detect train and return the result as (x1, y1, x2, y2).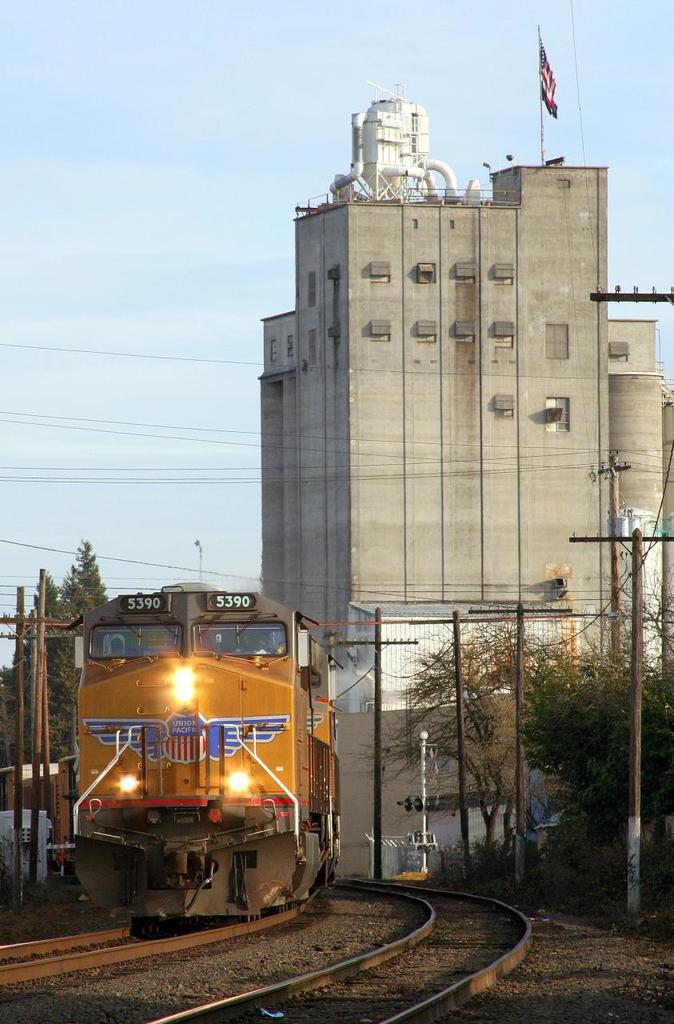
(0, 578, 337, 934).
